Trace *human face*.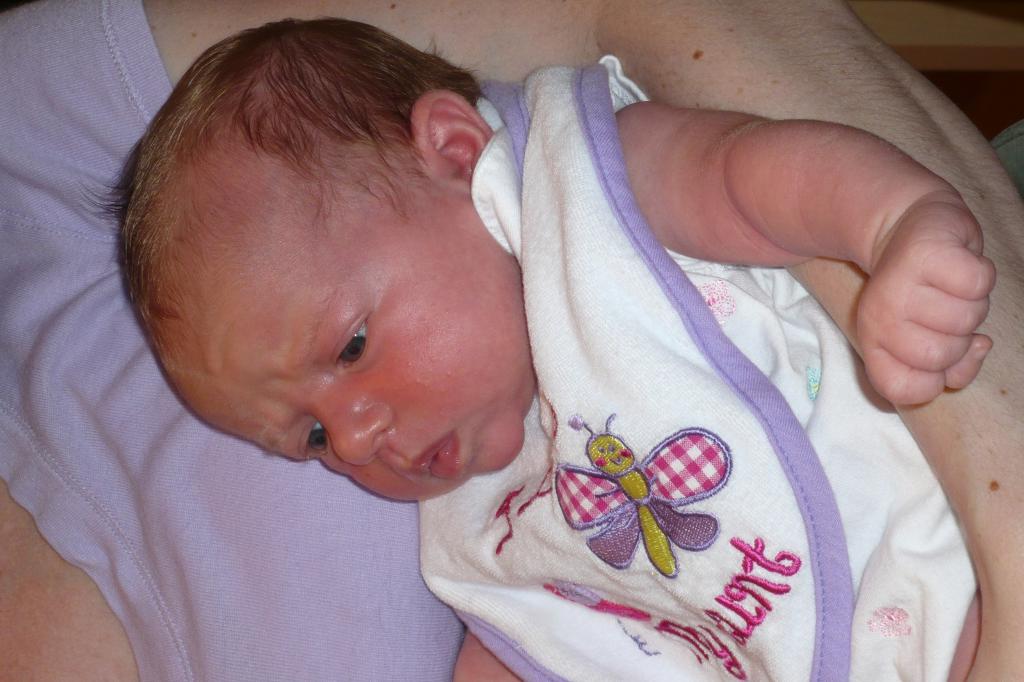
Traced to detection(159, 182, 528, 500).
